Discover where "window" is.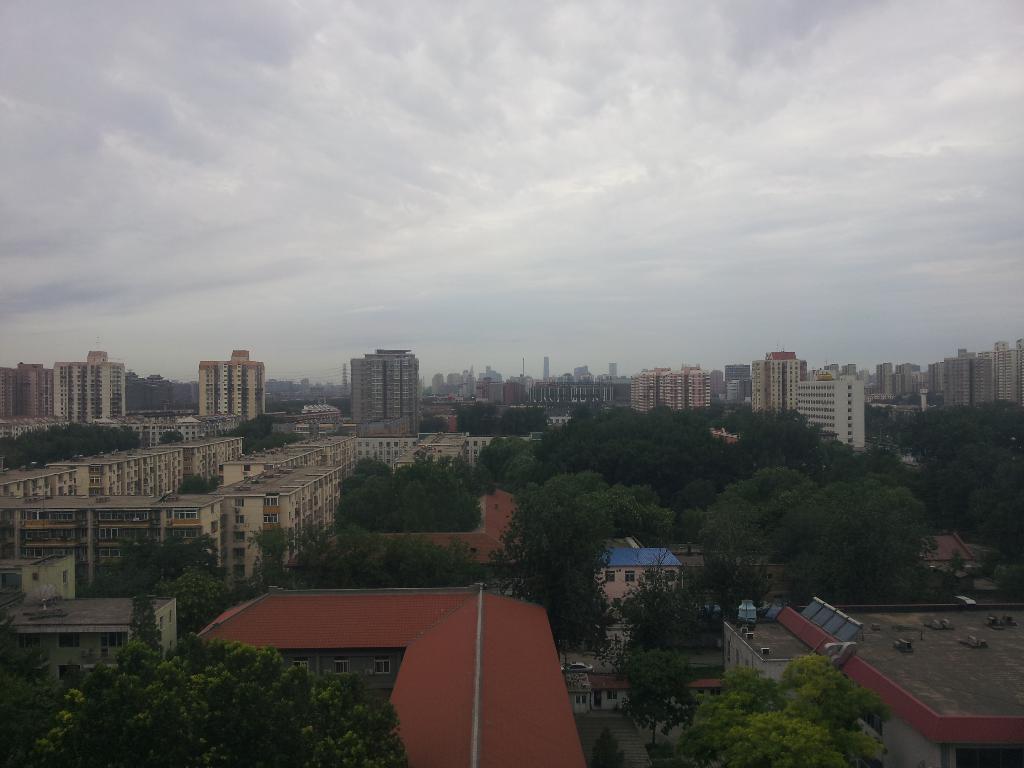
Discovered at (604,572,618,584).
